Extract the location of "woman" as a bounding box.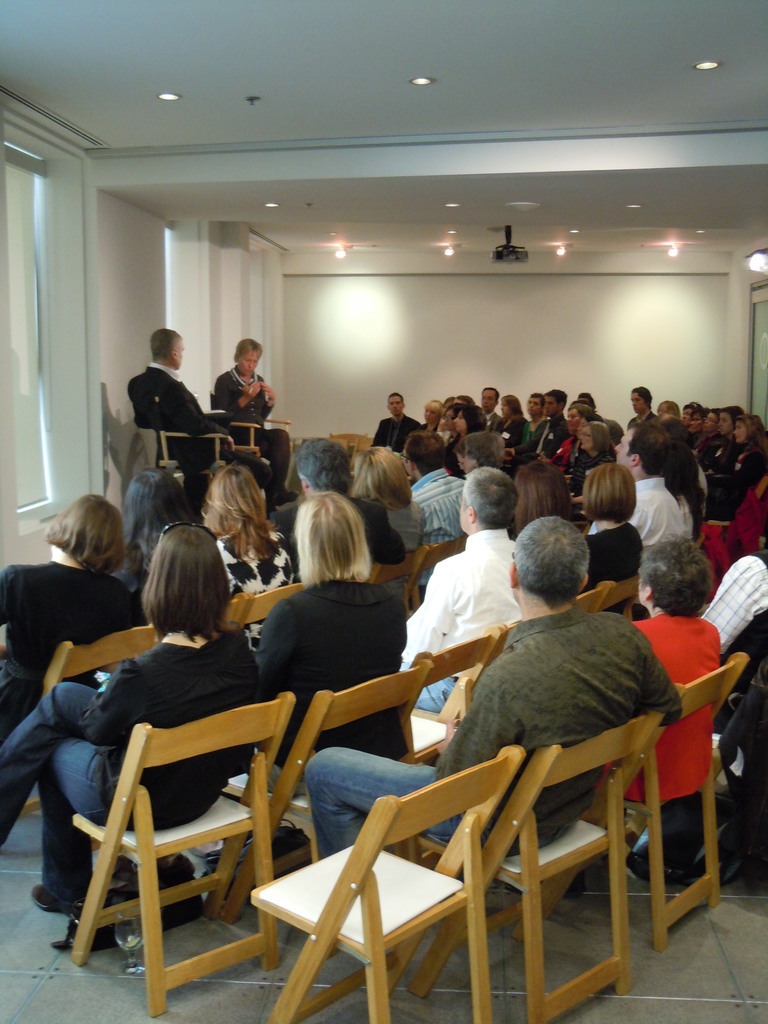
[x1=218, y1=336, x2=294, y2=516].
